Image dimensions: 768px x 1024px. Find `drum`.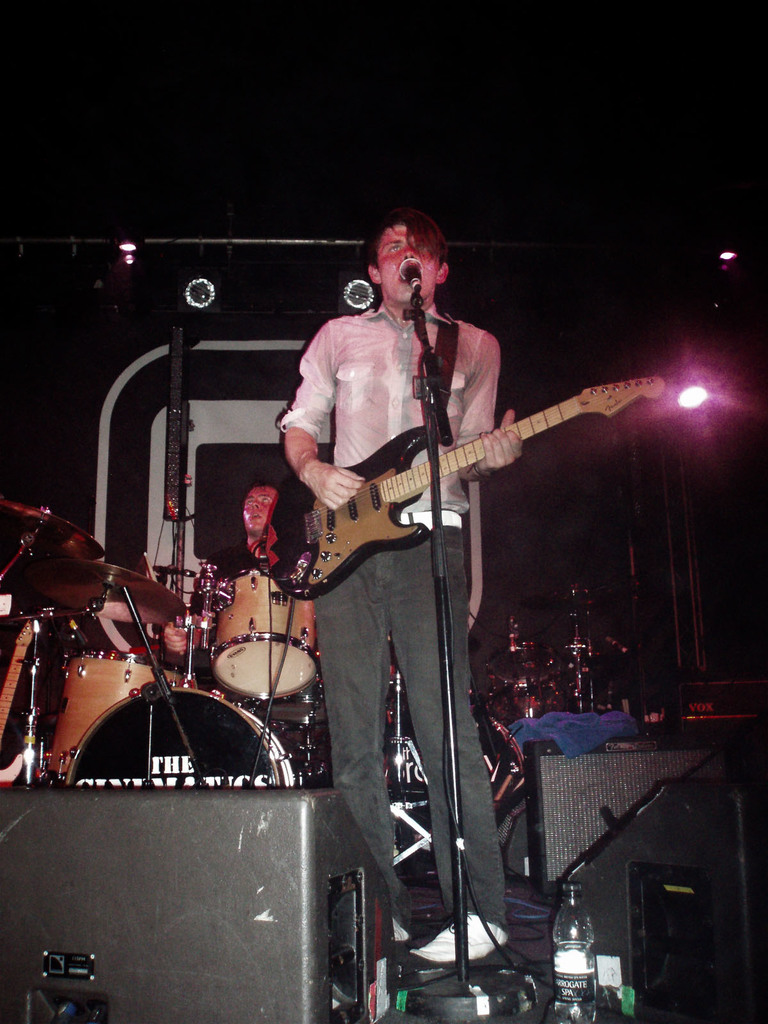
38, 650, 197, 785.
